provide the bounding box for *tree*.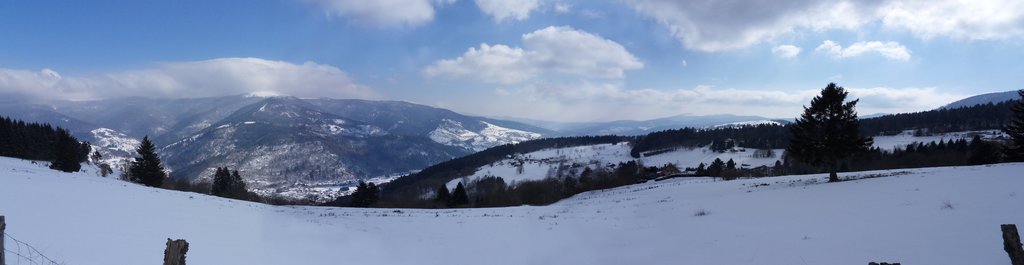
box=[694, 161, 714, 176].
